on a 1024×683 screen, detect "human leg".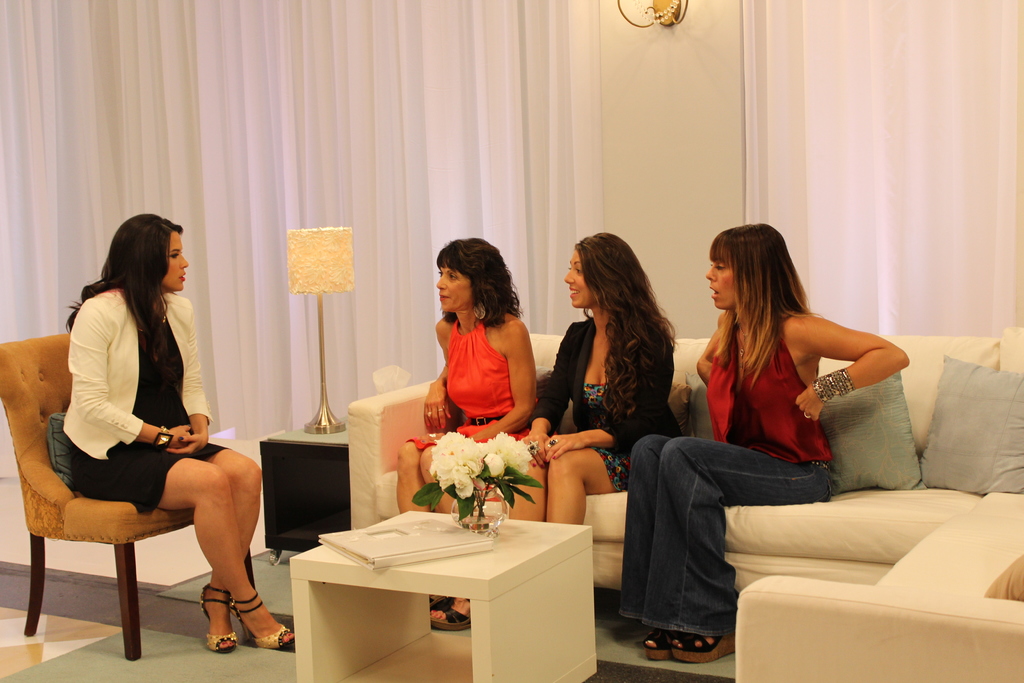
644,435,835,663.
